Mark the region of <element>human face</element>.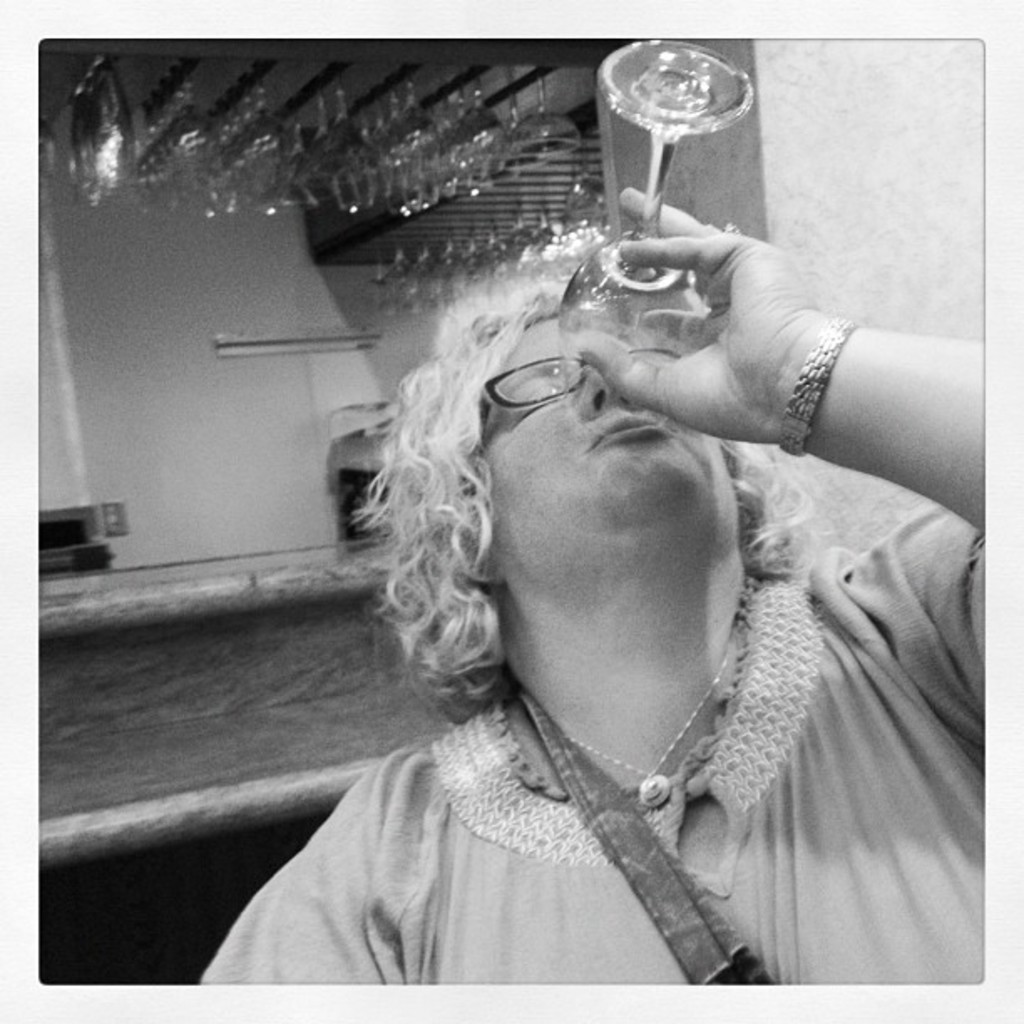
Region: bbox=[482, 313, 735, 512].
